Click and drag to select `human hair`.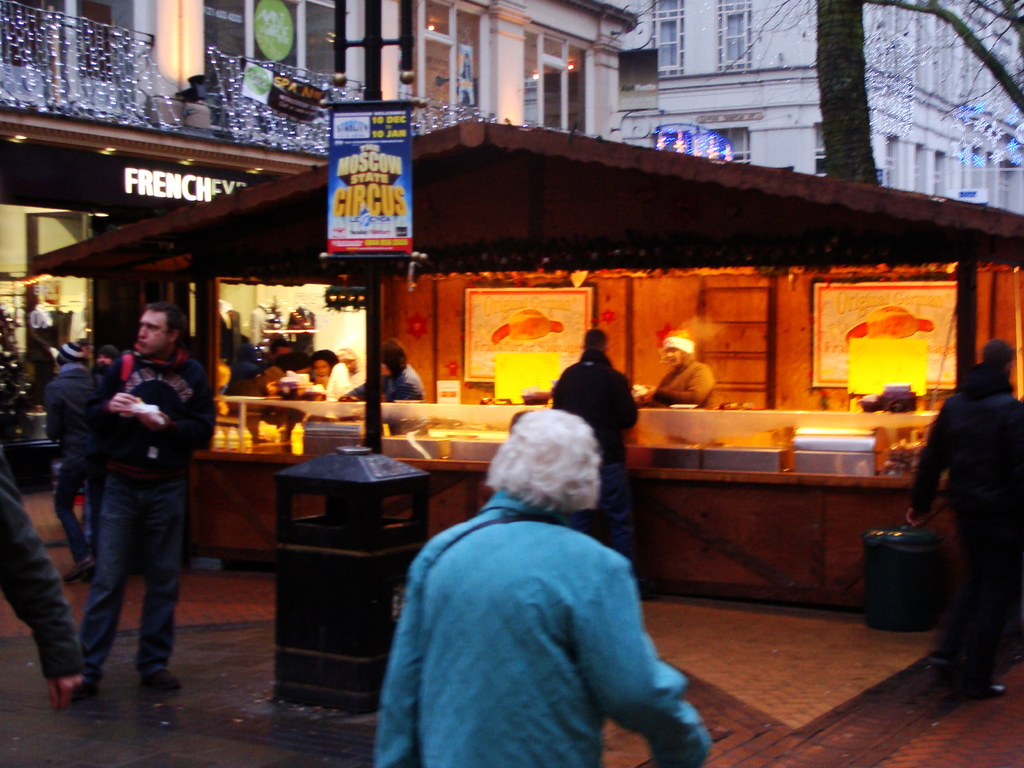
Selection: crop(682, 353, 697, 368).
